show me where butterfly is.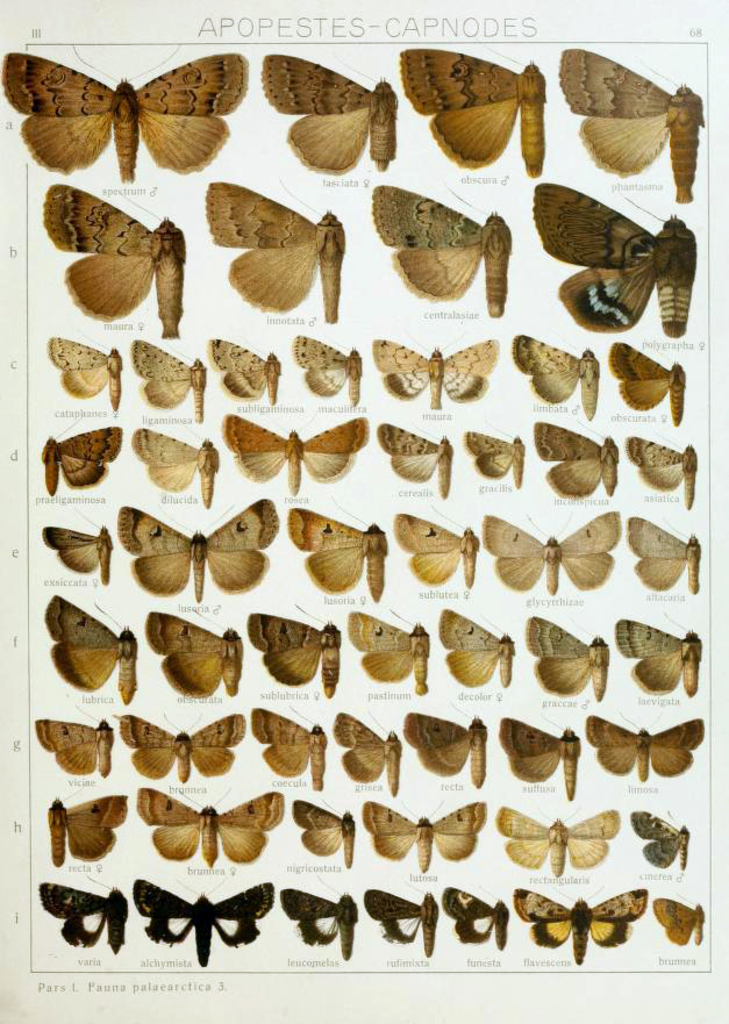
butterfly is at {"x1": 41, "y1": 424, "x2": 124, "y2": 495}.
